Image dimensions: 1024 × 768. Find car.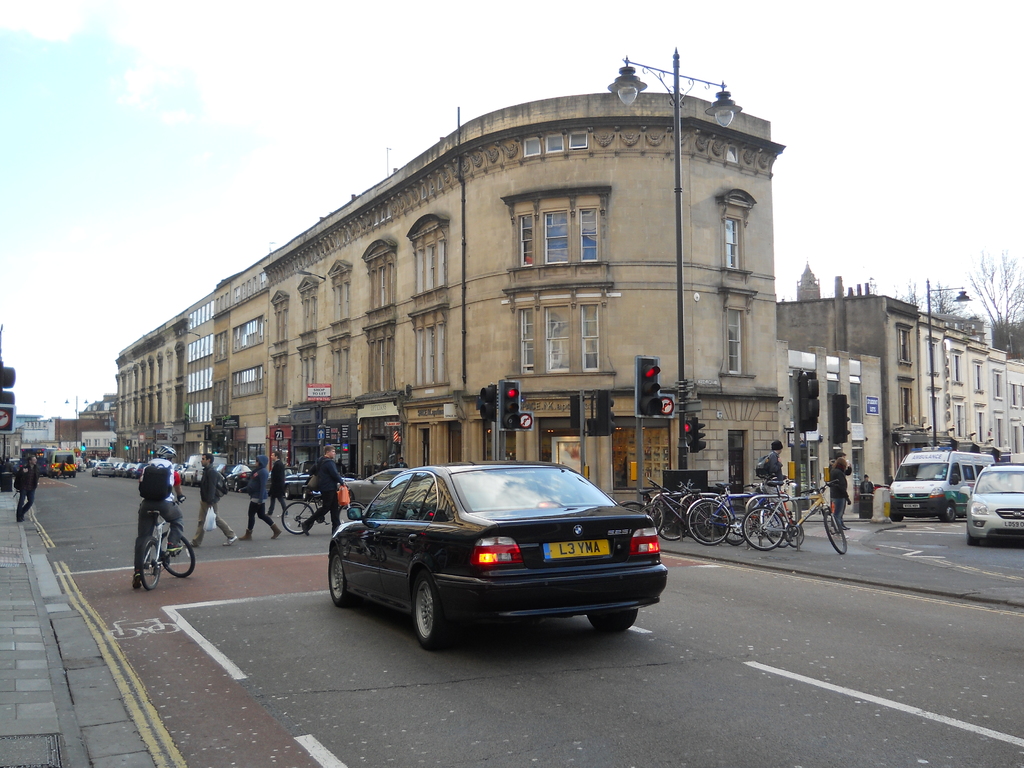
<box>9,458,24,474</box>.
